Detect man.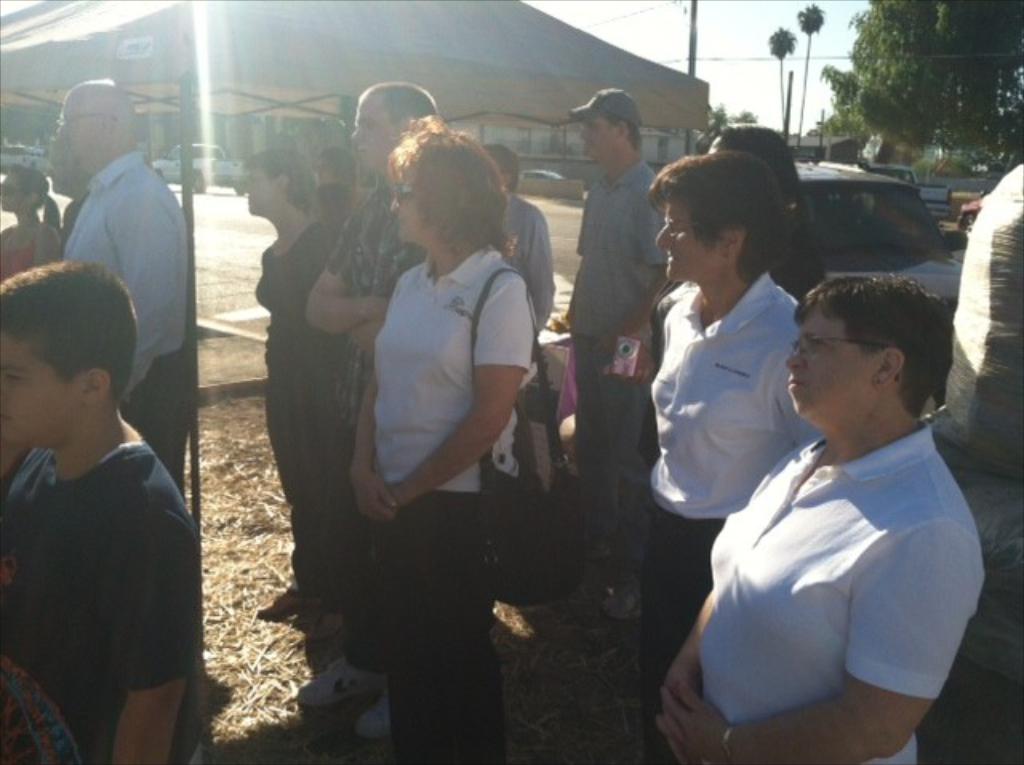
Detected at 61:77:187:503.
